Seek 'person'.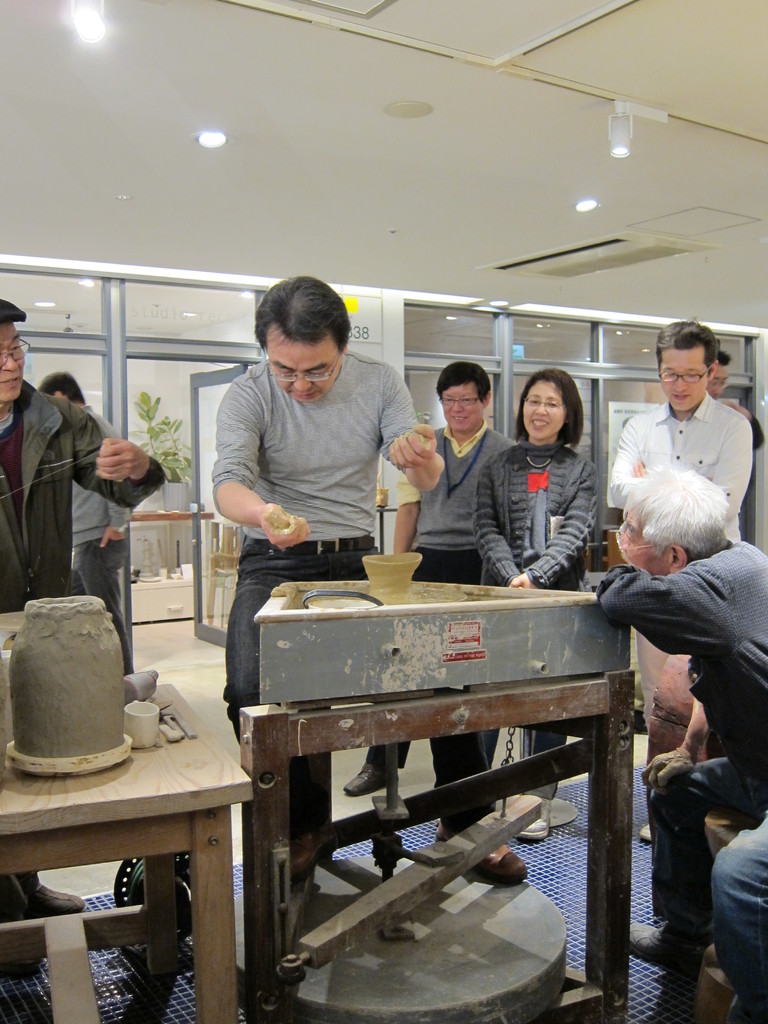
(left=580, top=467, right=767, bottom=1023).
